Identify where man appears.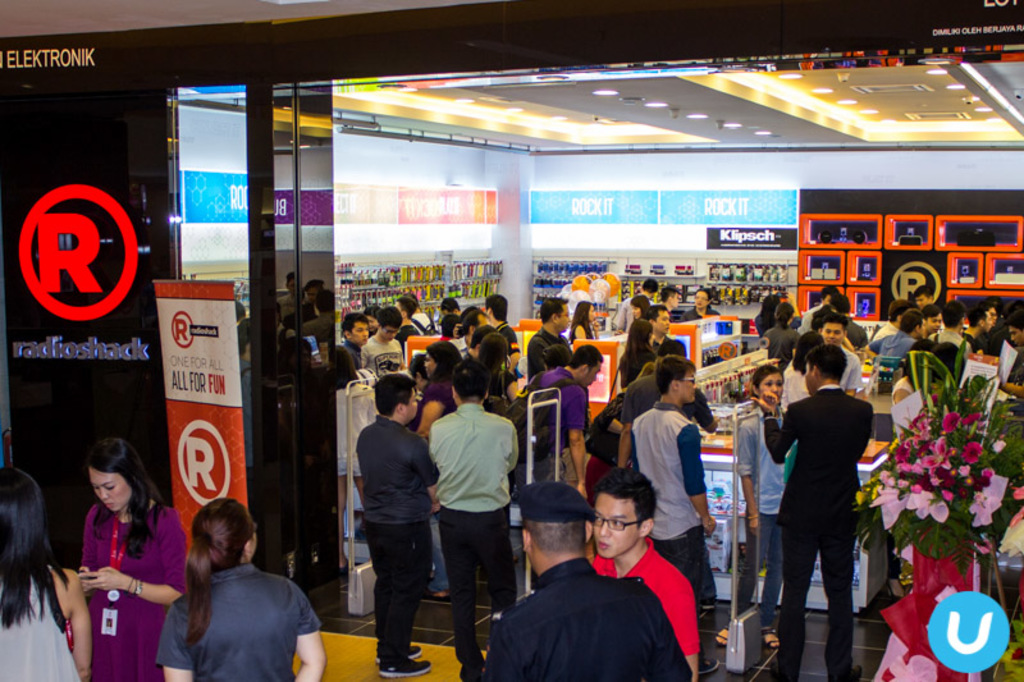
Appears at (613, 344, 731, 677).
